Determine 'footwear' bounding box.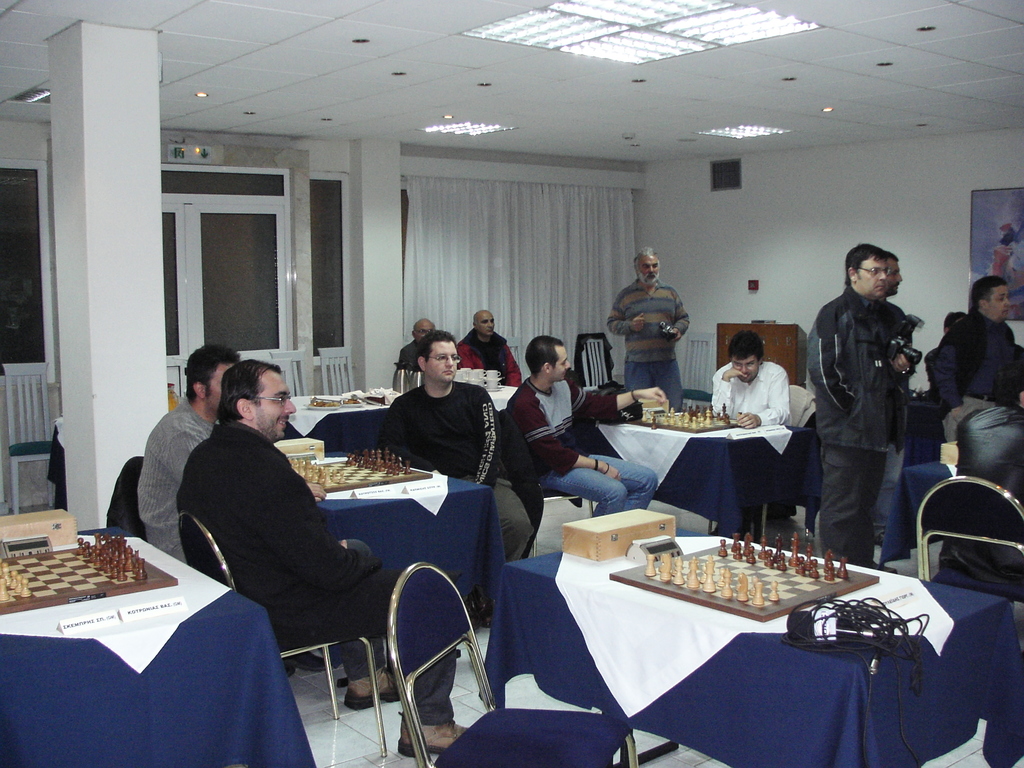
Determined: region(340, 666, 401, 708).
